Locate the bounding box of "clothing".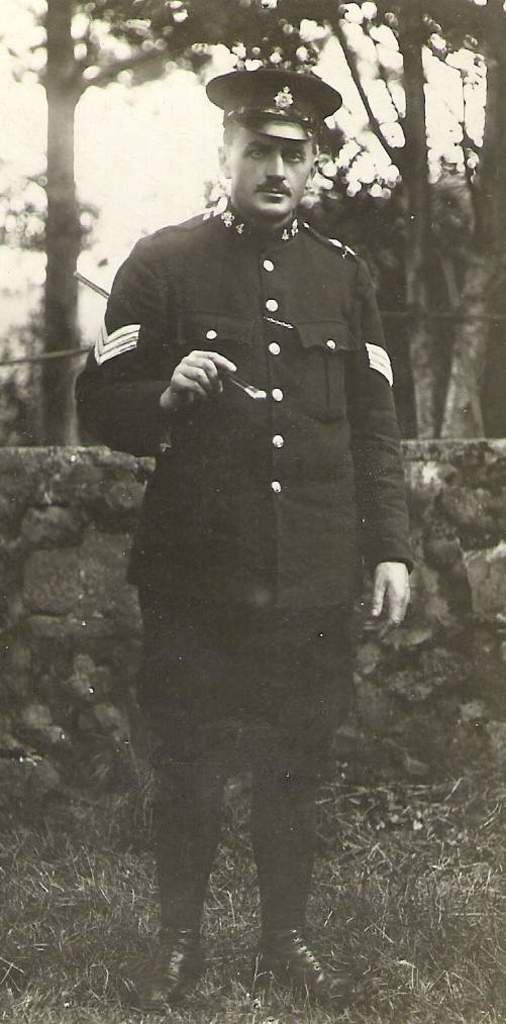
Bounding box: (x1=68, y1=191, x2=418, y2=943).
